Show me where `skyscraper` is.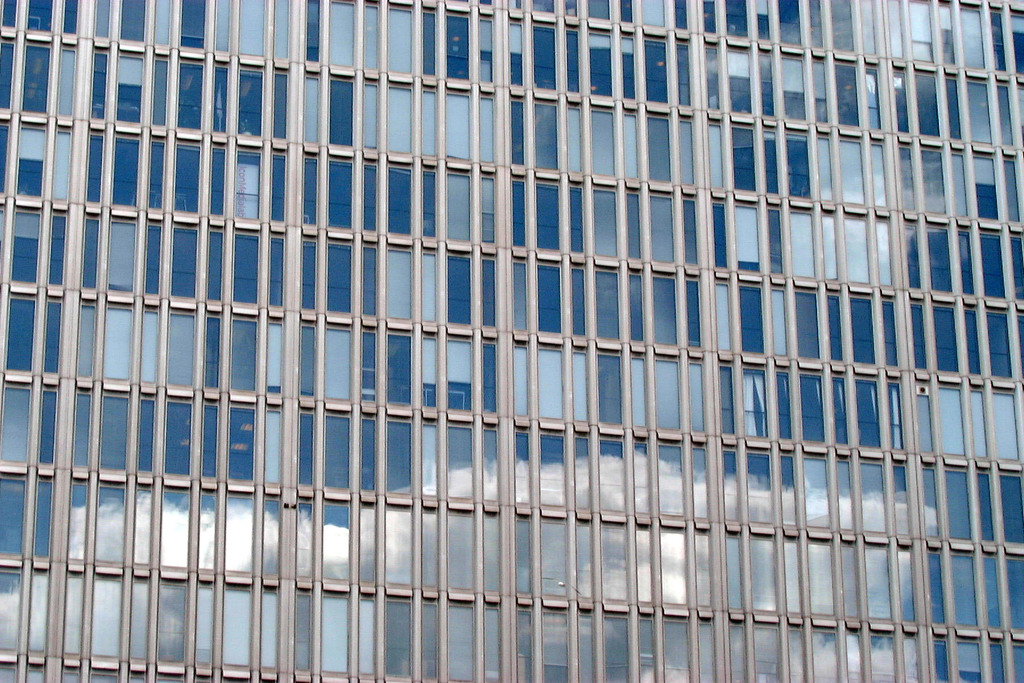
`skyscraper` is at (x1=54, y1=11, x2=1023, y2=682).
